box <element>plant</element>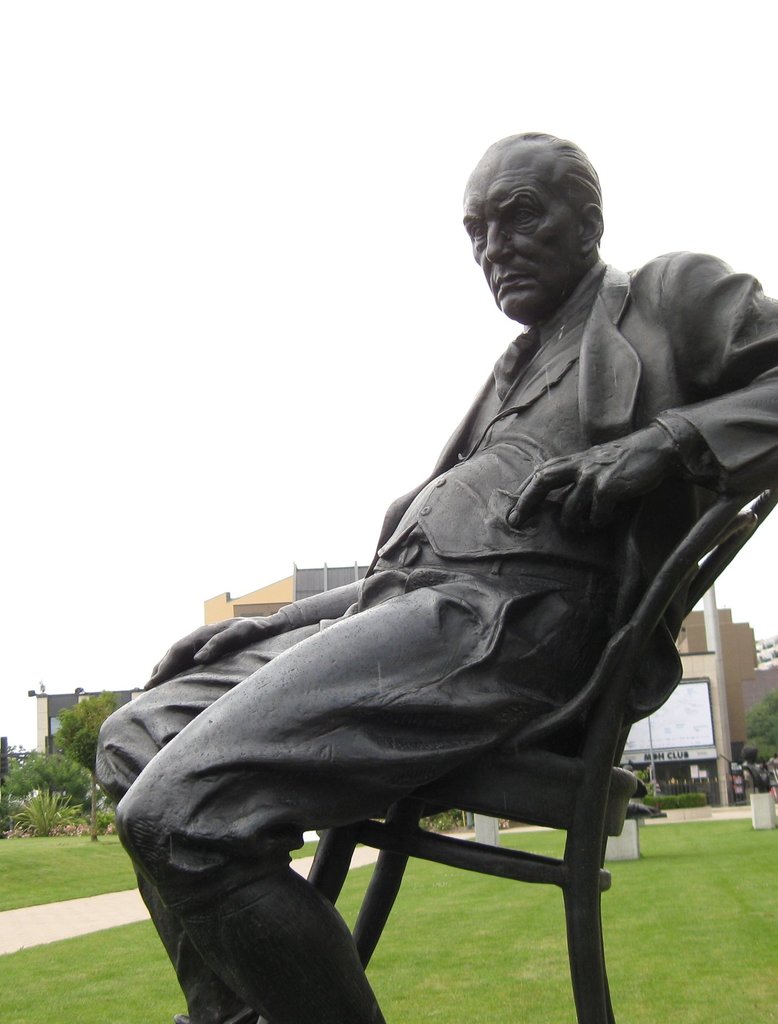
8:730:90:841
